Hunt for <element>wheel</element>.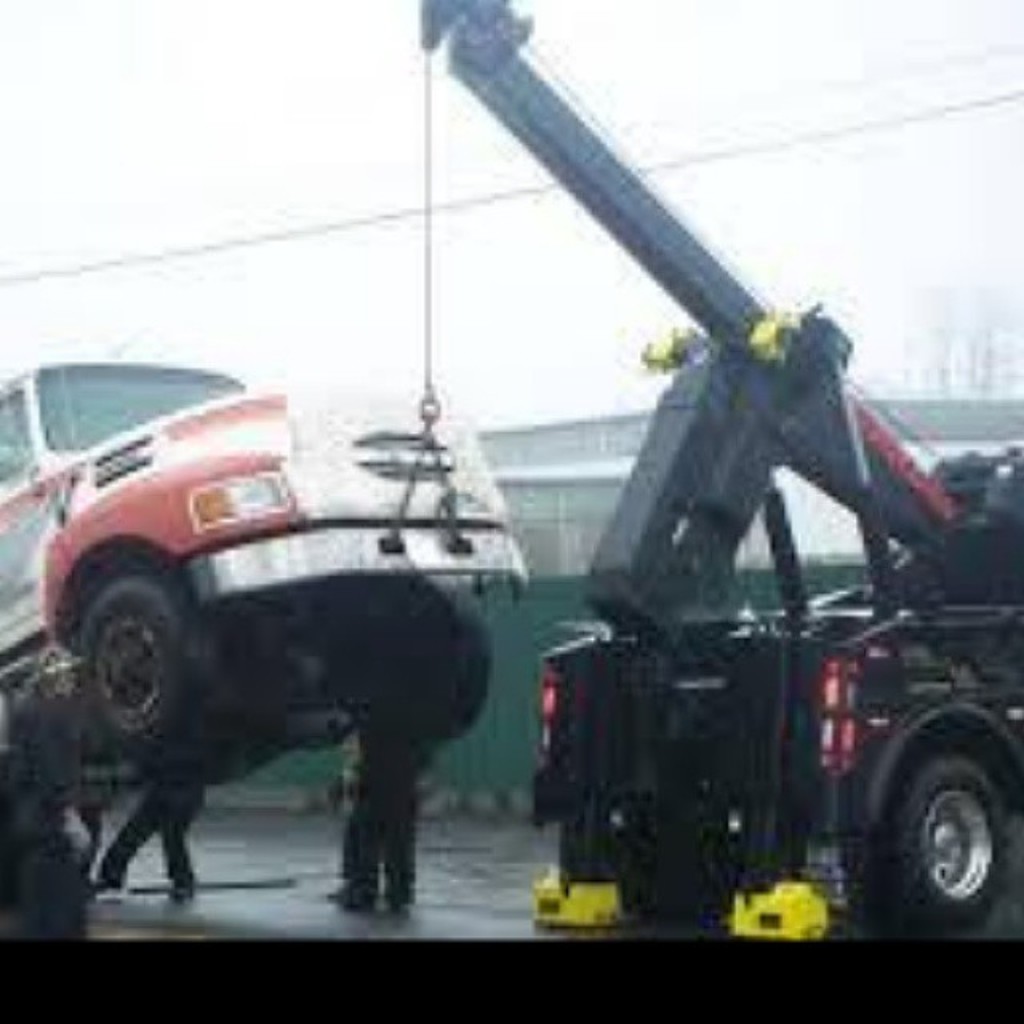
Hunted down at left=422, top=566, right=491, bottom=742.
